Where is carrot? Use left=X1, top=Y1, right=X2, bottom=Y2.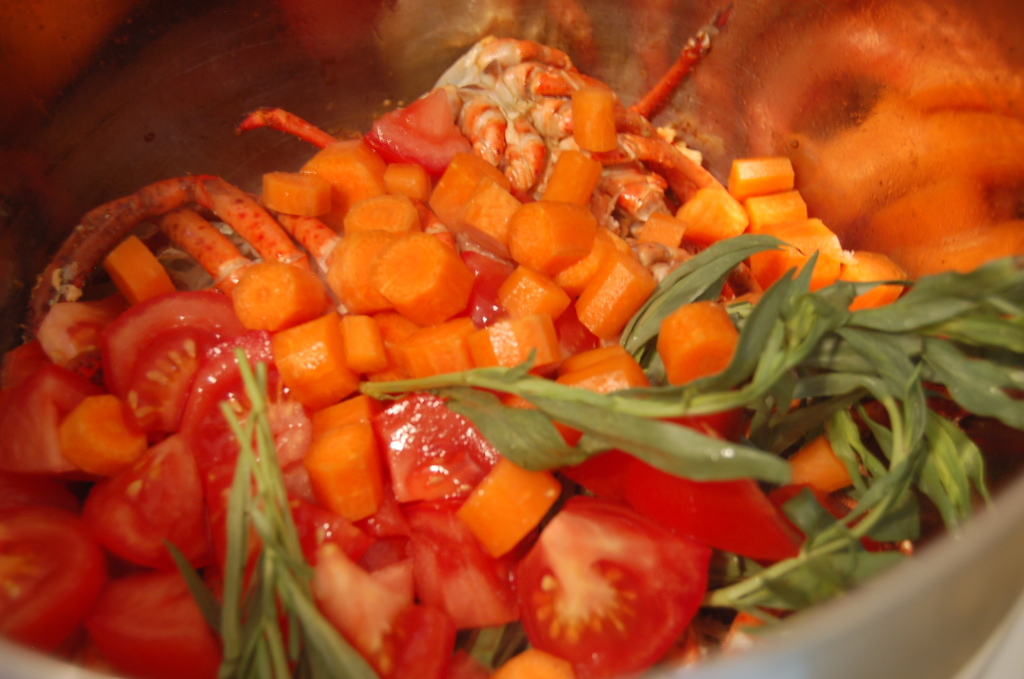
left=67, top=395, right=147, bottom=473.
